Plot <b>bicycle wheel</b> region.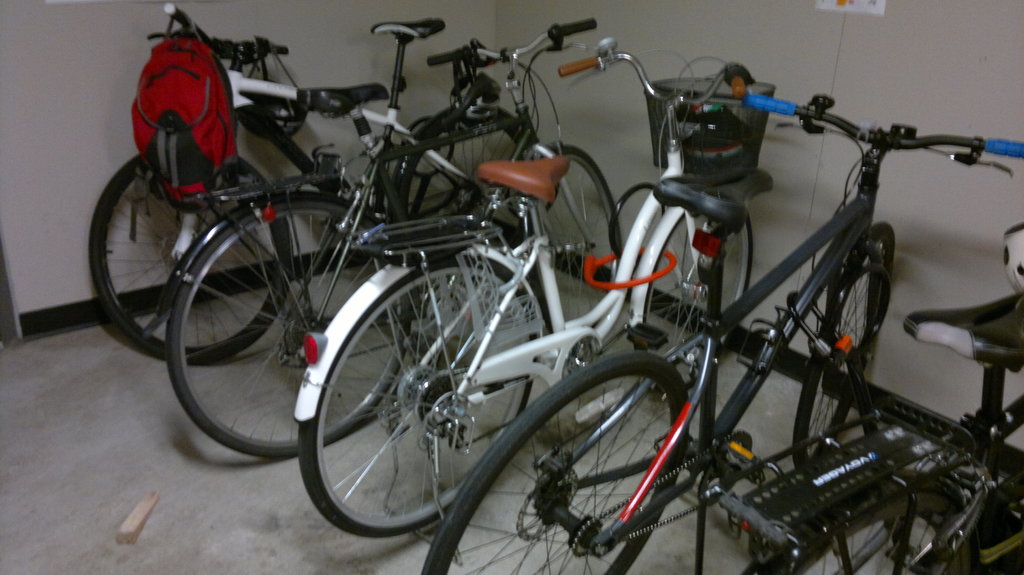
Plotted at left=168, top=201, right=414, bottom=457.
